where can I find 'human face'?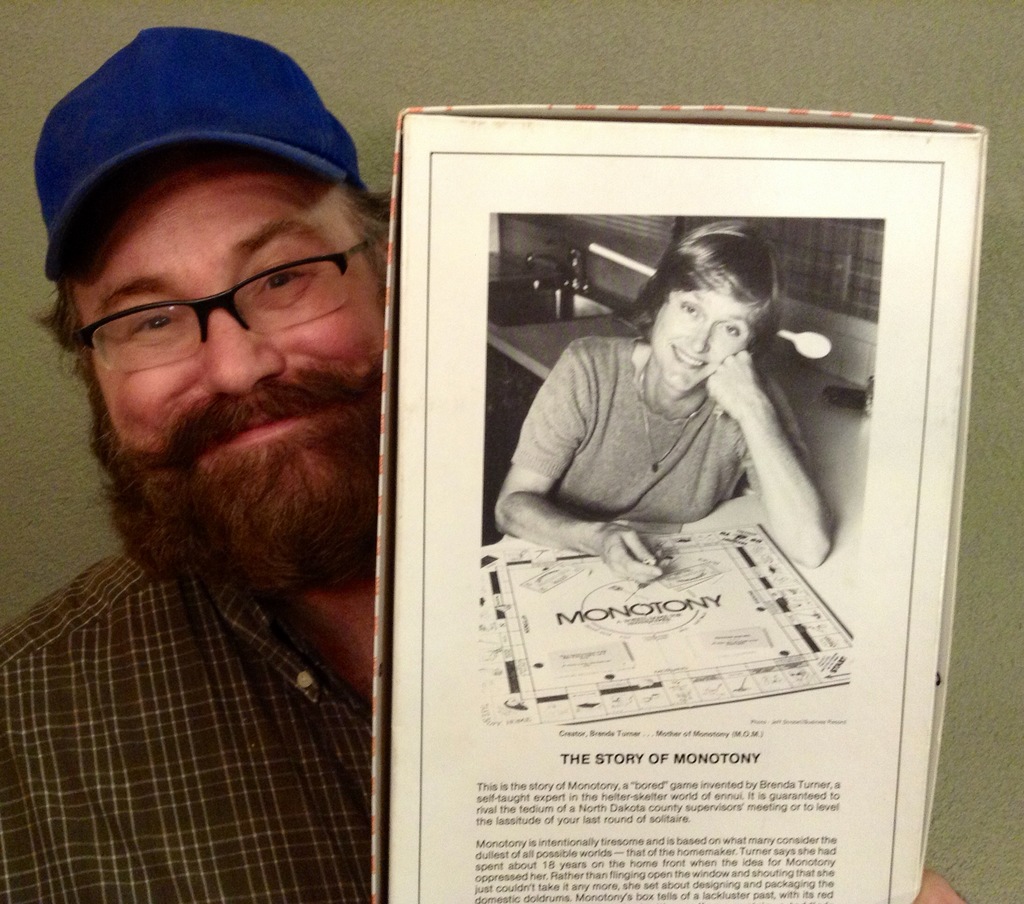
You can find it at 644/284/754/393.
